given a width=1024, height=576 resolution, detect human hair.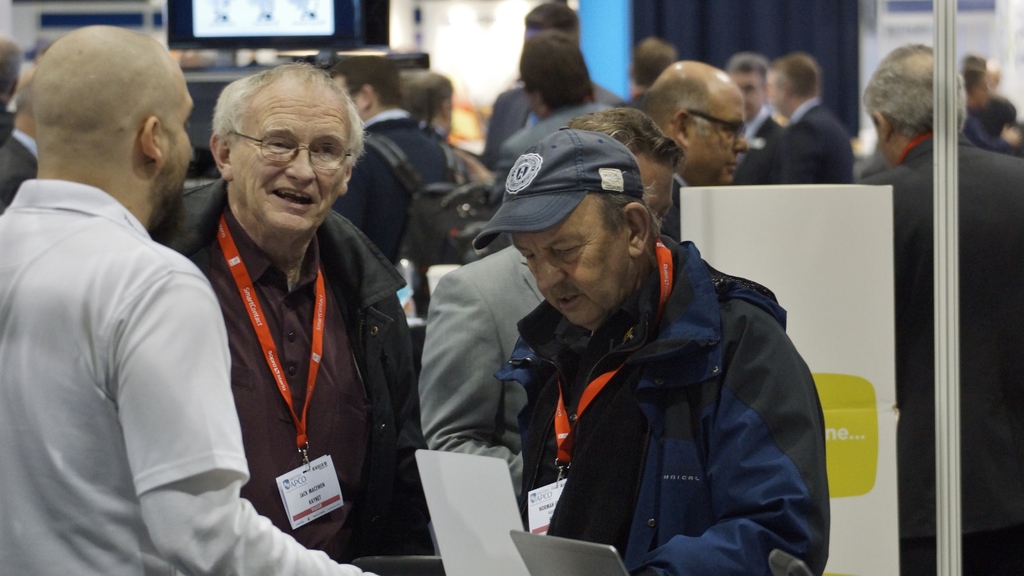
locate(960, 55, 985, 69).
